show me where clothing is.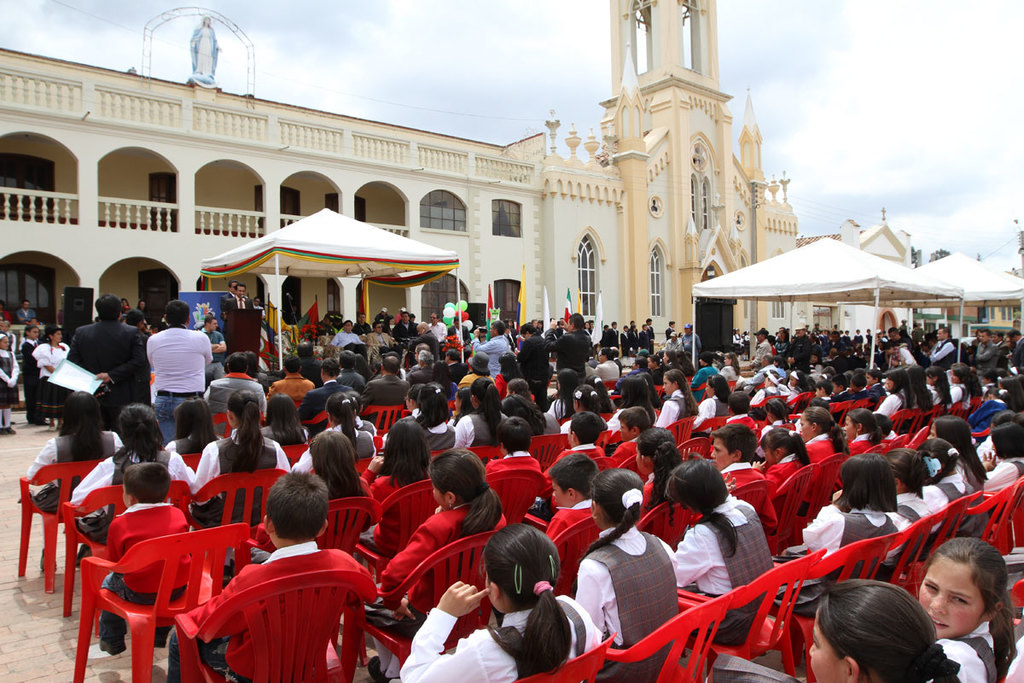
clothing is at box=[766, 439, 815, 489].
